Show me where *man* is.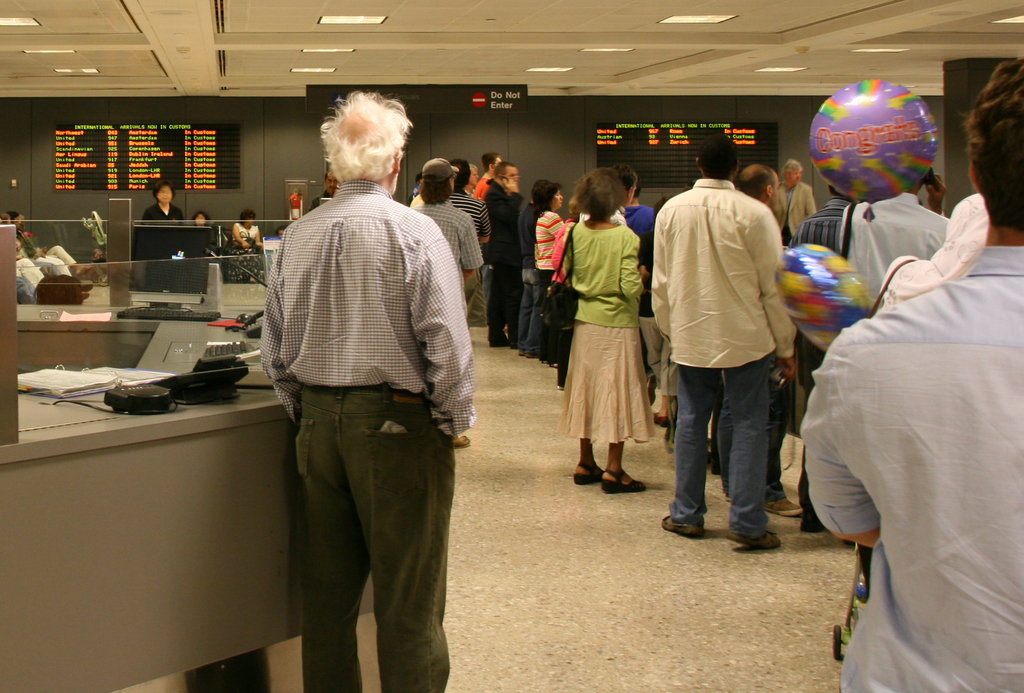
*man* is at <box>473,149,505,200</box>.
